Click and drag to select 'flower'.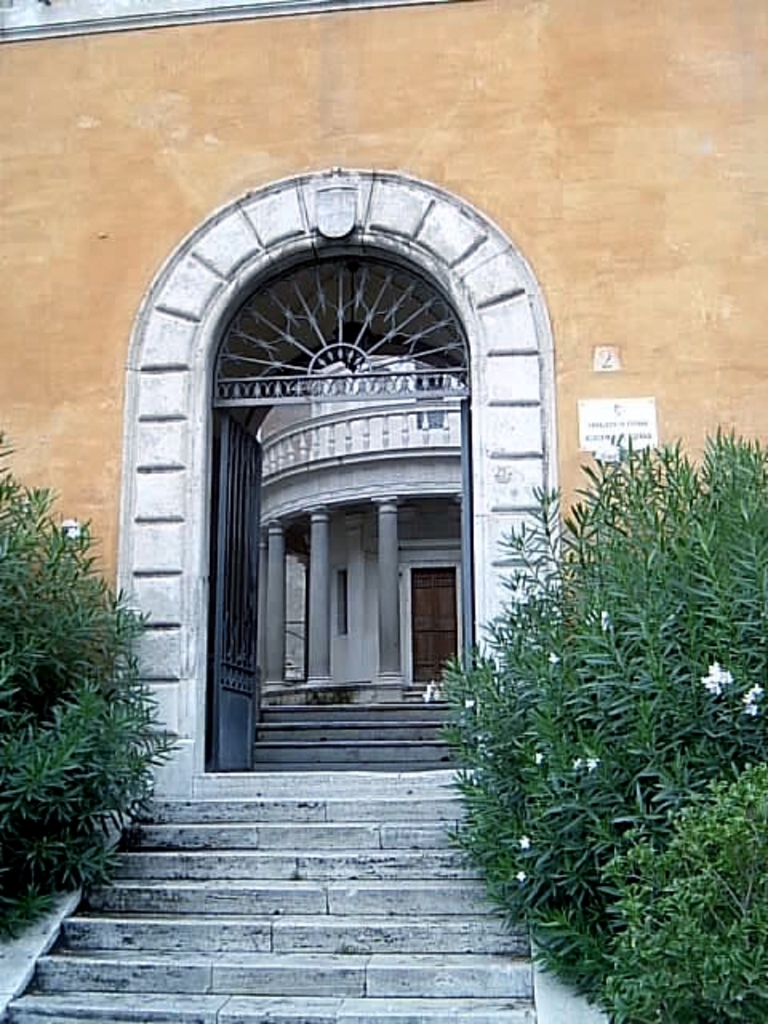
Selection: Rect(573, 757, 579, 770).
